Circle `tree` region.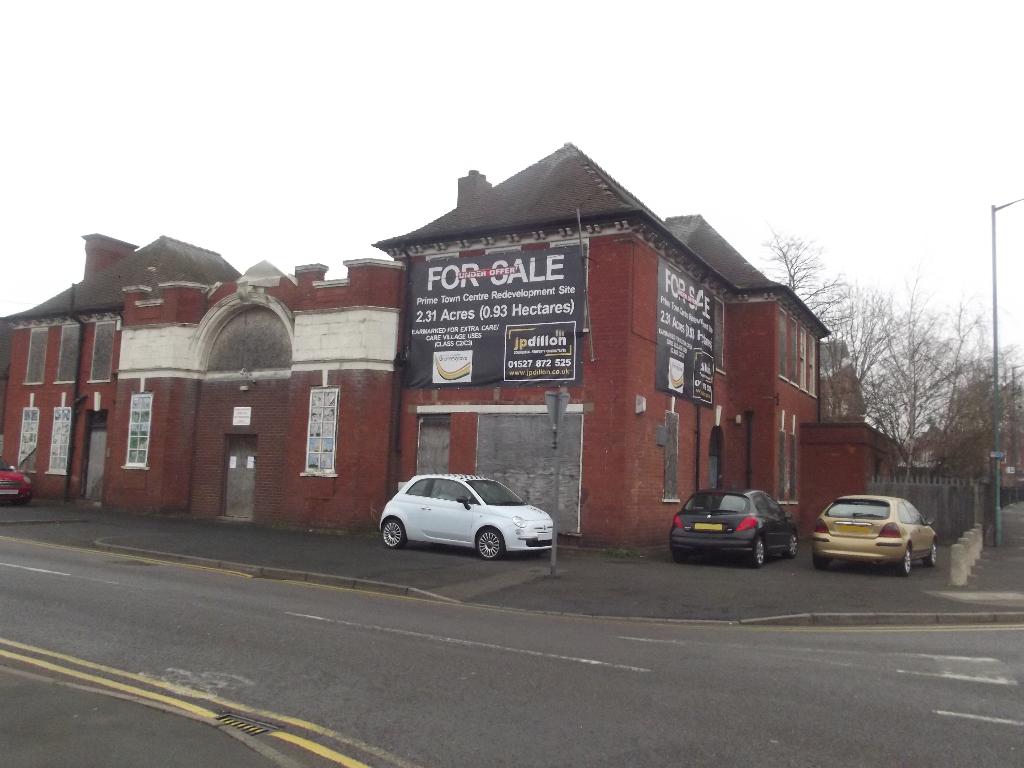
Region: [left=776, top=232, right=838, bottom=310].
